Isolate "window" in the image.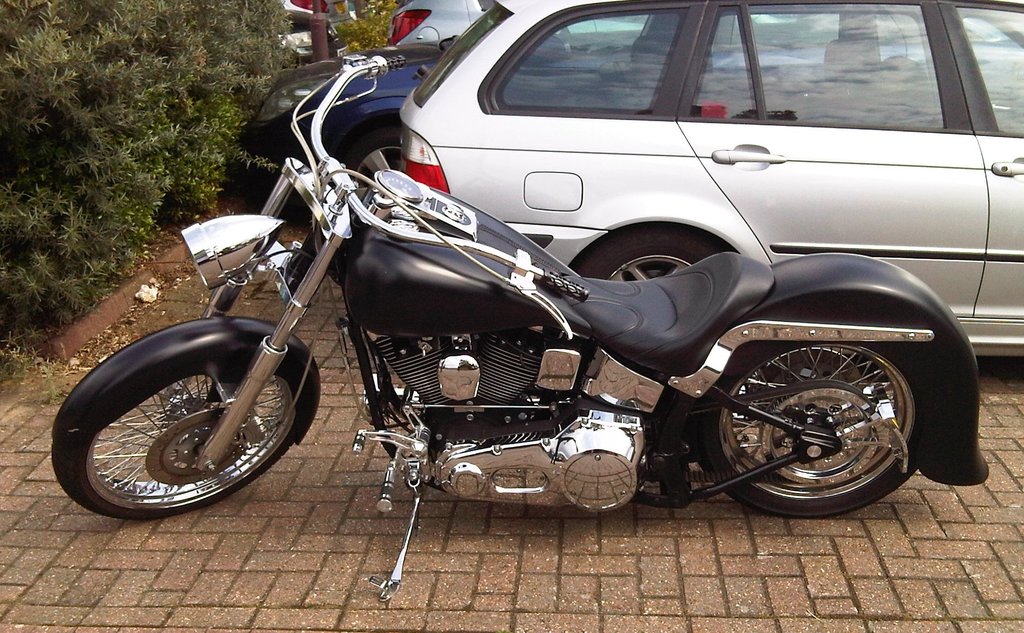
Isolated region: [490, 12, 685, 116].
